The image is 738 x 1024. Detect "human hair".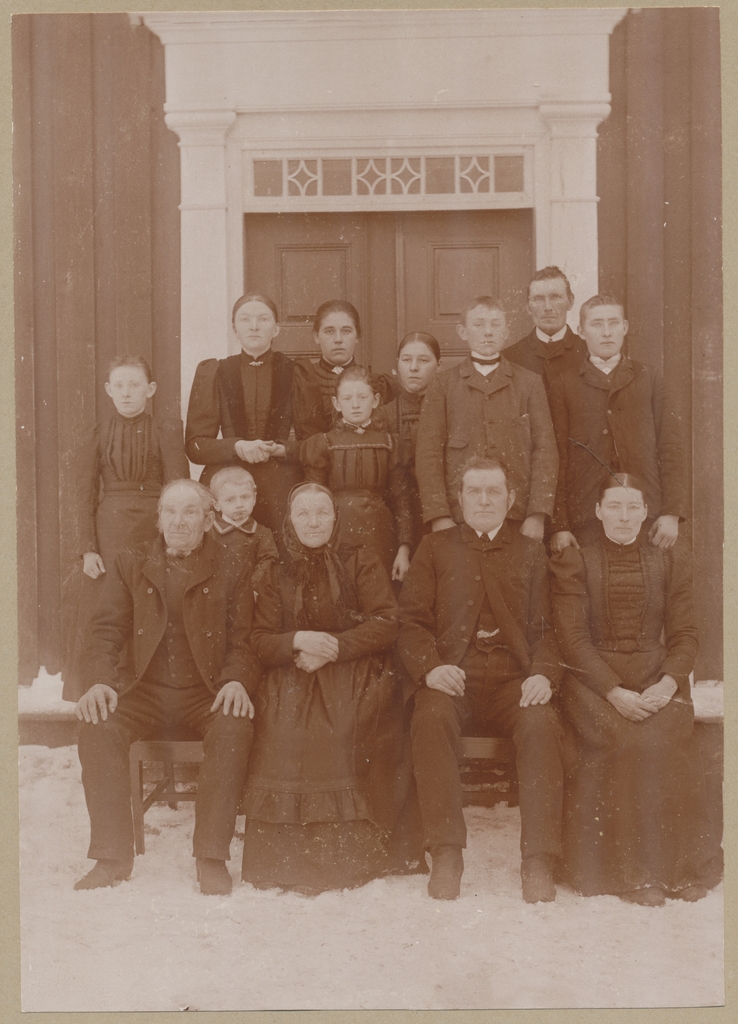
Detection: 329:363:389:436.
